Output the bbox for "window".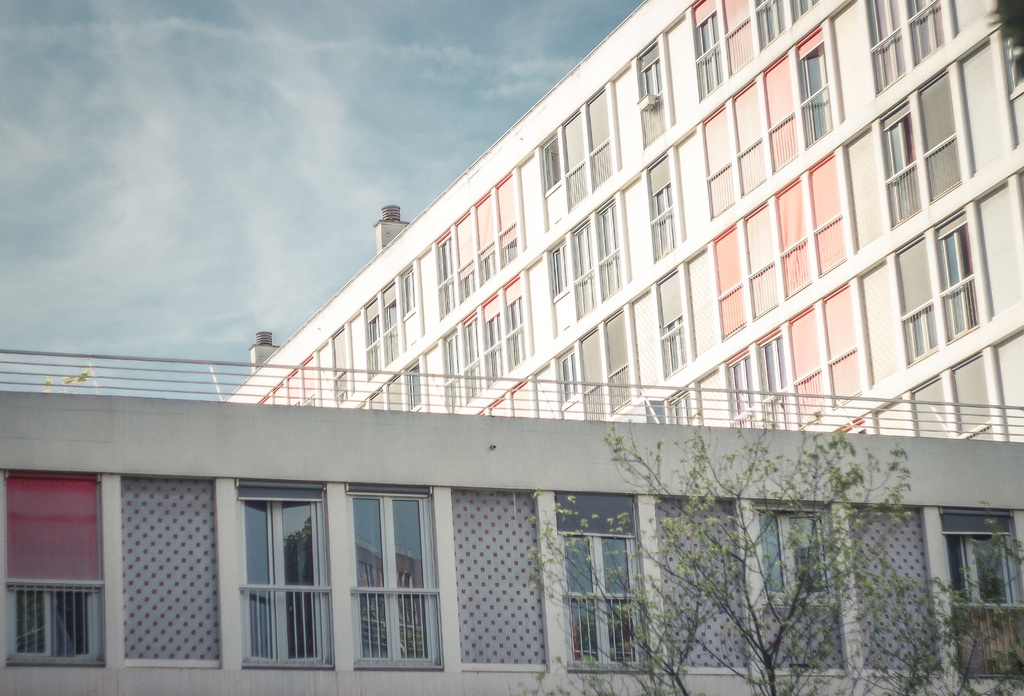
left=244, top=480, right=326, bottom=672.
